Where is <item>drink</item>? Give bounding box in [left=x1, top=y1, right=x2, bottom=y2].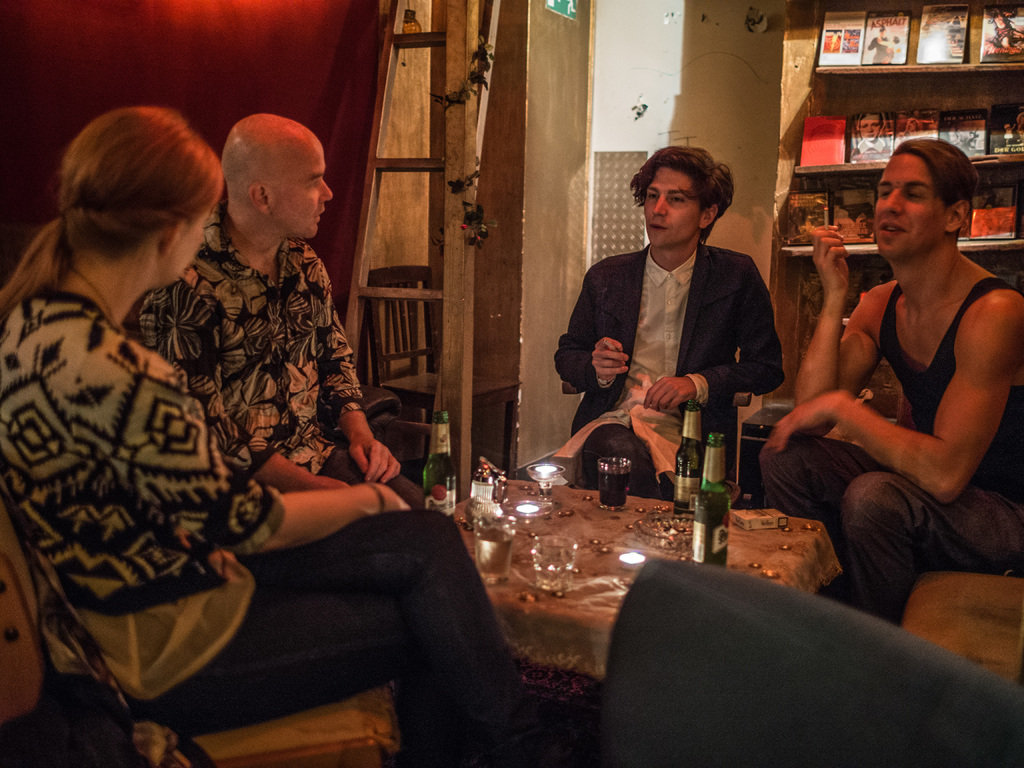
[left=597, top=461, right=630, bottom=505].
